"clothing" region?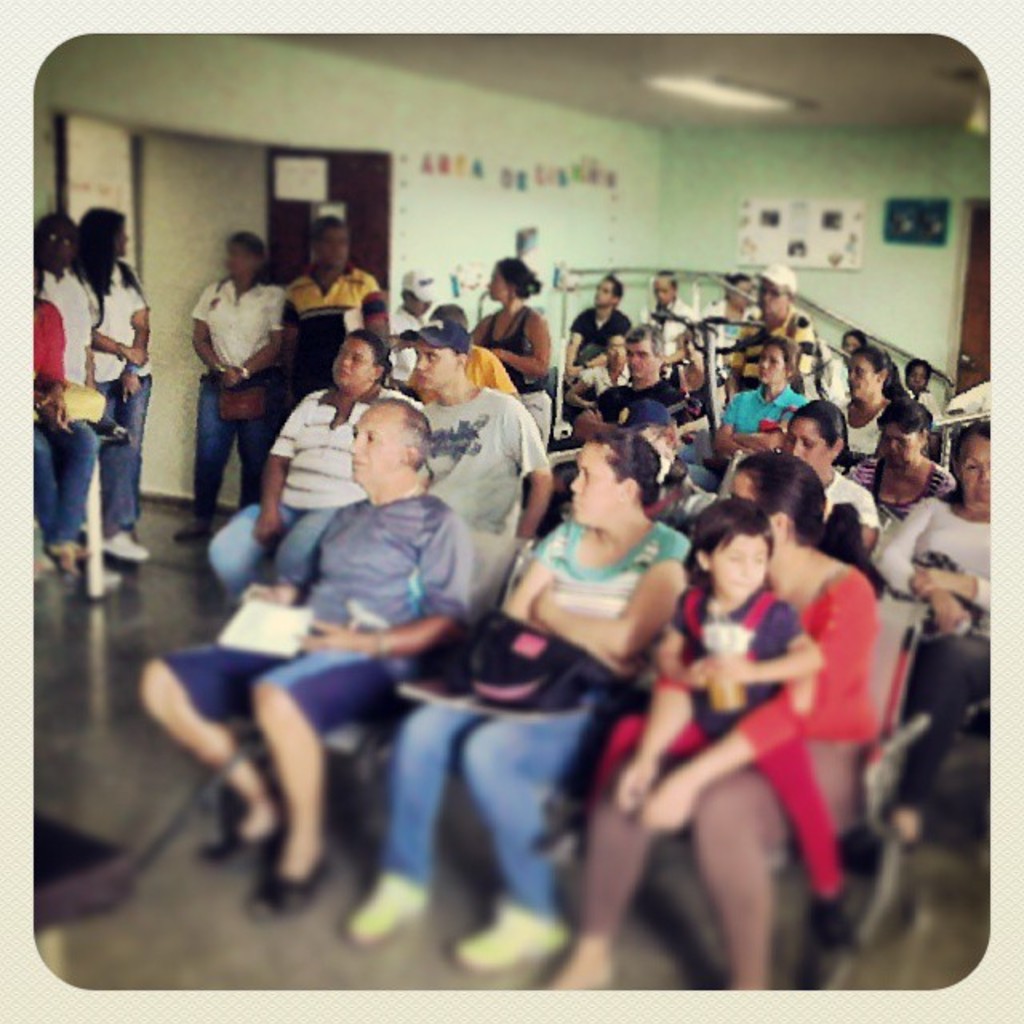
571,362,630,405
